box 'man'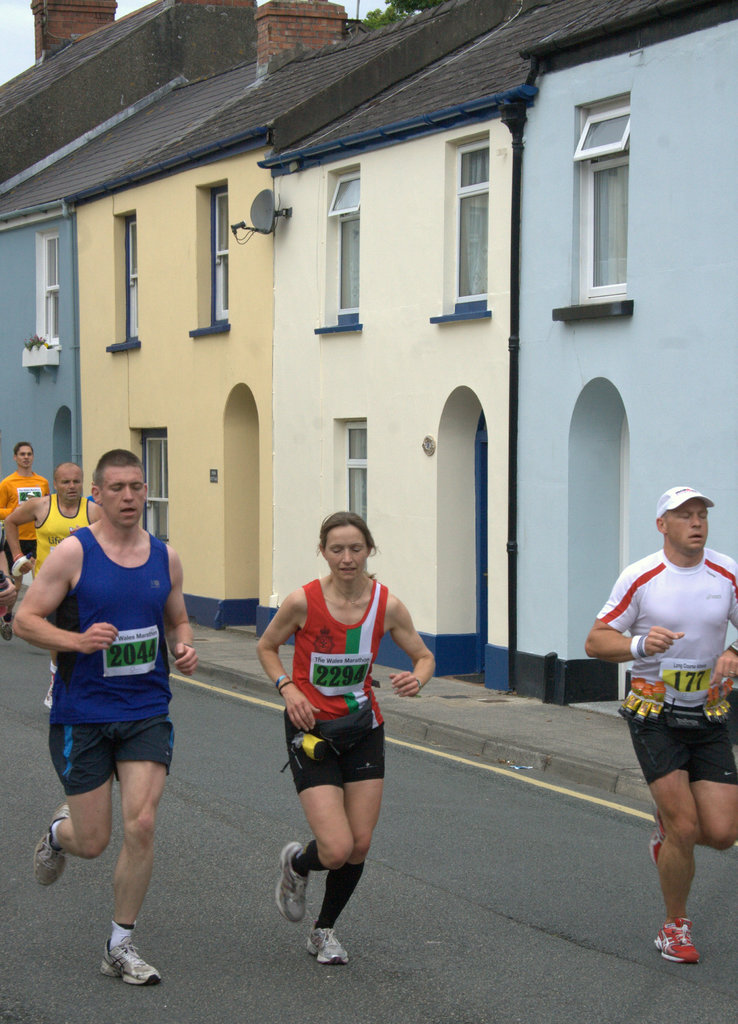
<box>4,462,102,581</box>
